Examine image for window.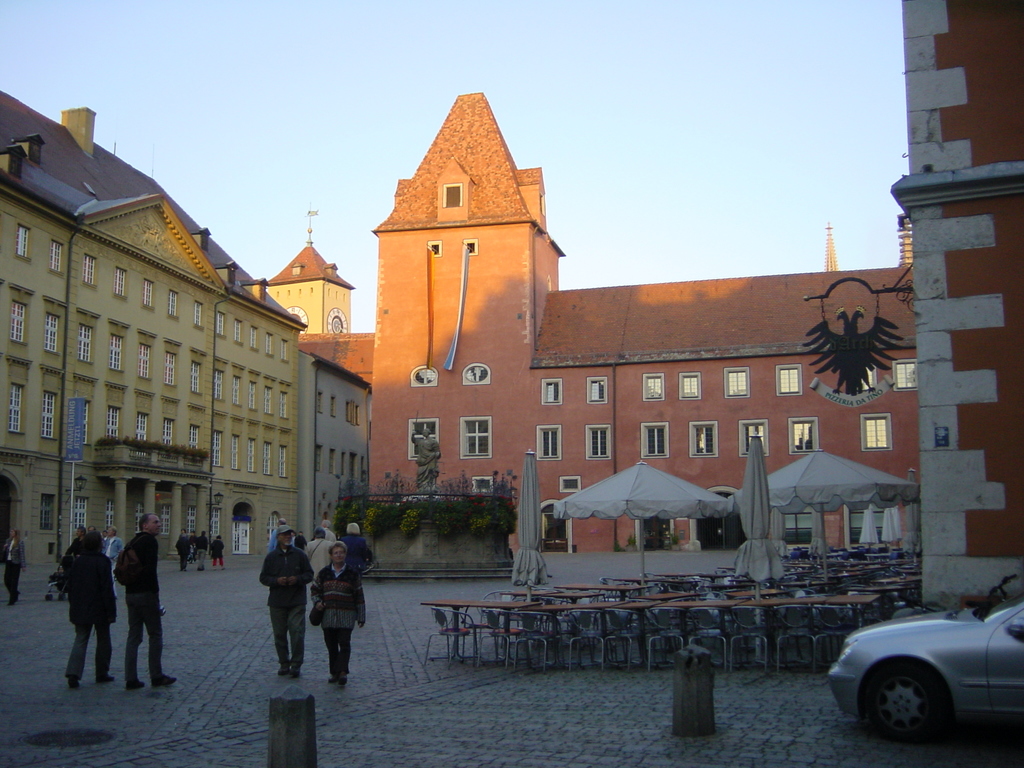
Examination result: [left=42, top=315, right=68, bottom=353].
